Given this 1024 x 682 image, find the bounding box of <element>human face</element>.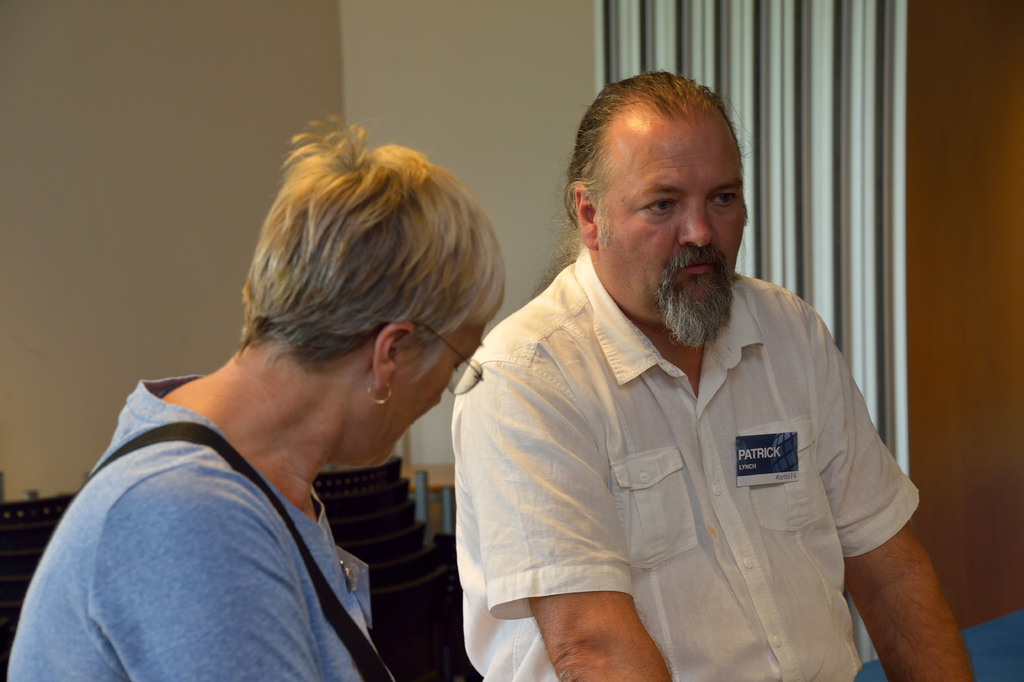
350 322 488 472.
